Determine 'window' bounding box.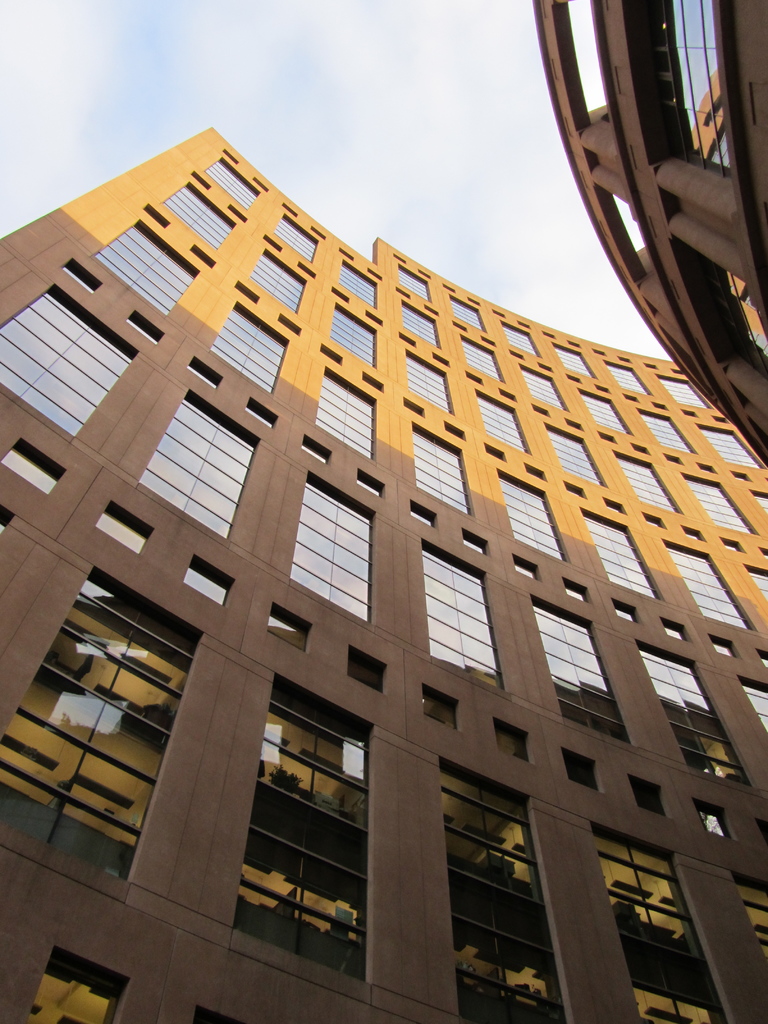
Determined: rect(743, 548, 767, 603).
